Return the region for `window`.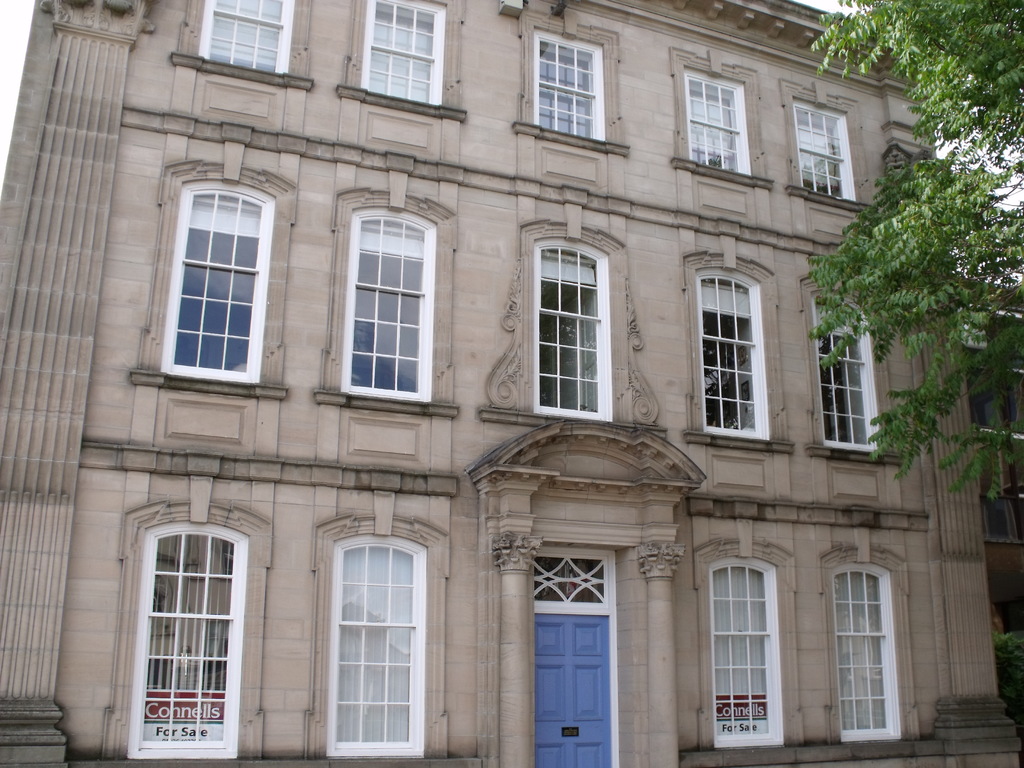
select_region(179, 0, 294, 83).
